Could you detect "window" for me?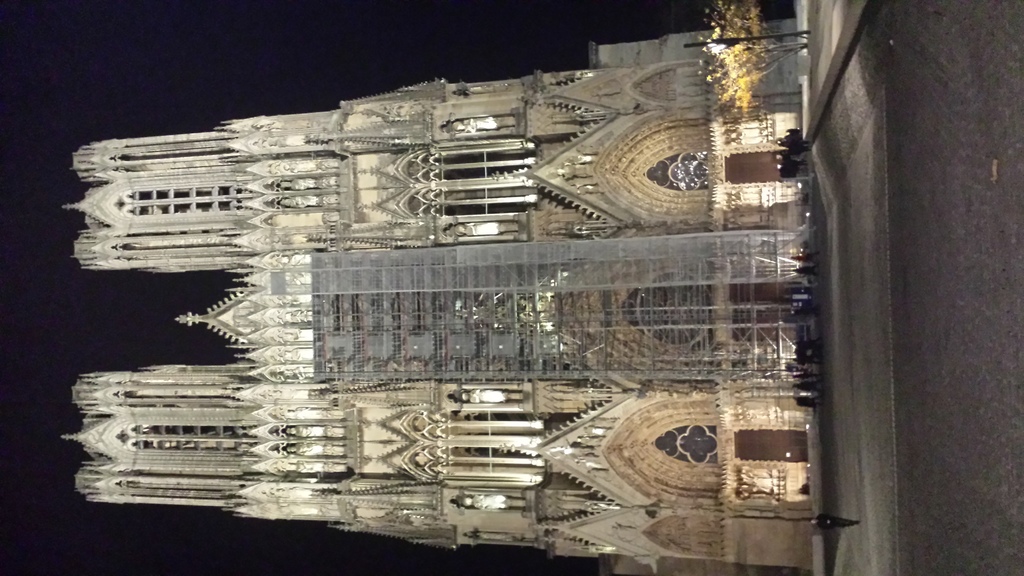
Detection result: l=441, t=145, r=534, b=217.
